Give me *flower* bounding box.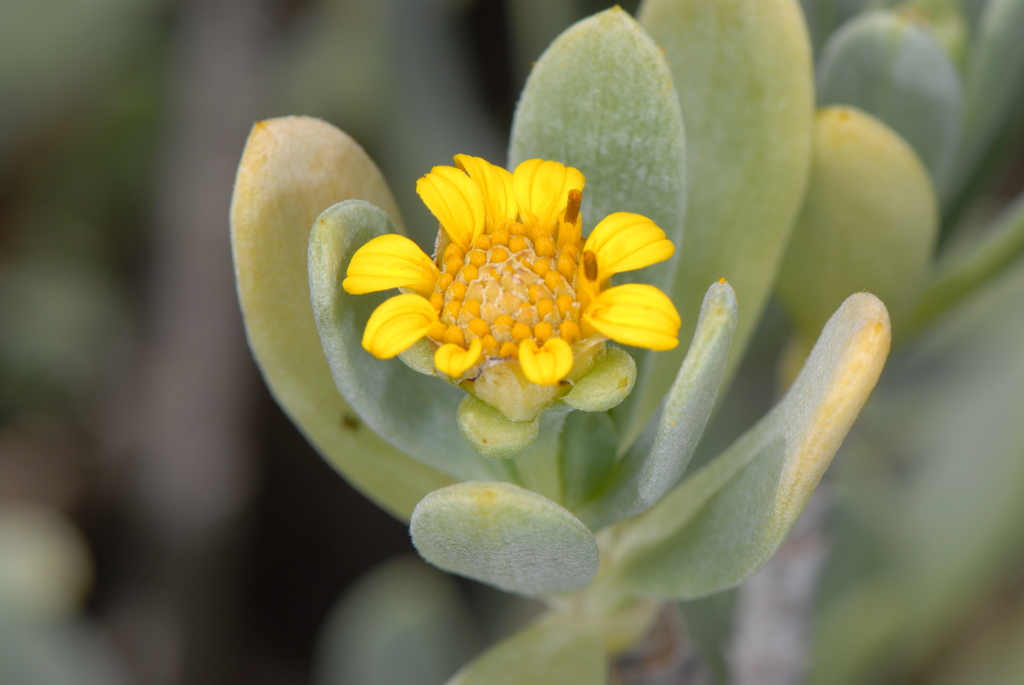
{"left": 330, "top": 148, "right": 675, "bottom": 422}.
